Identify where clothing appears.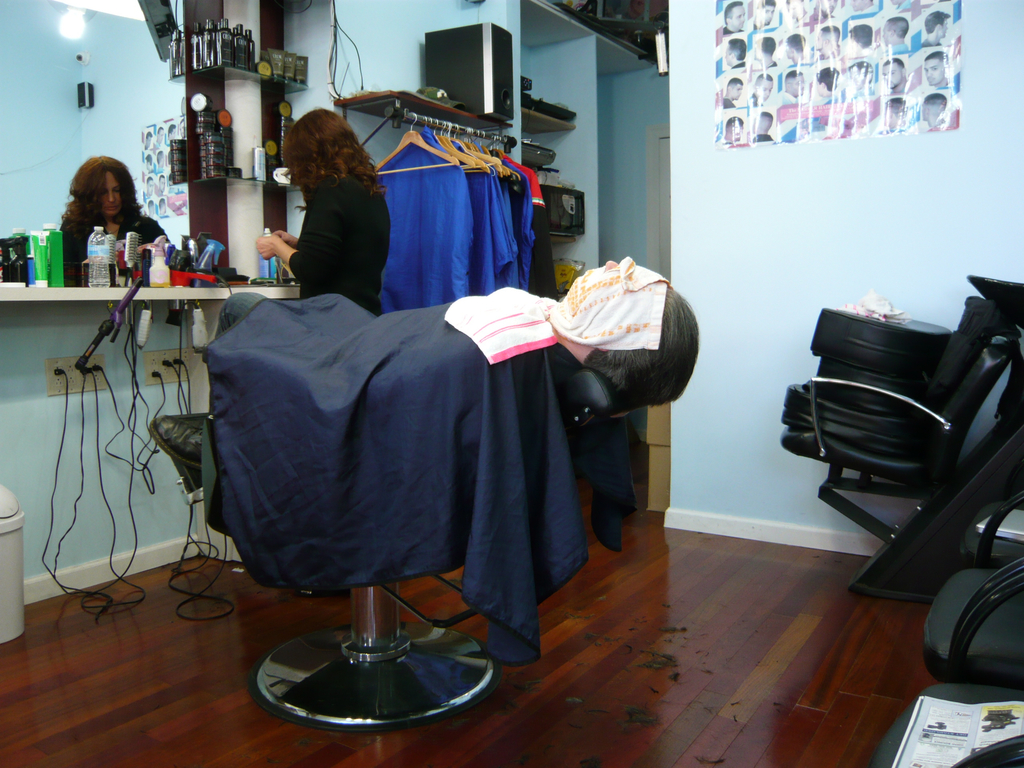
Appears at region(752, 23, 759, 30).
